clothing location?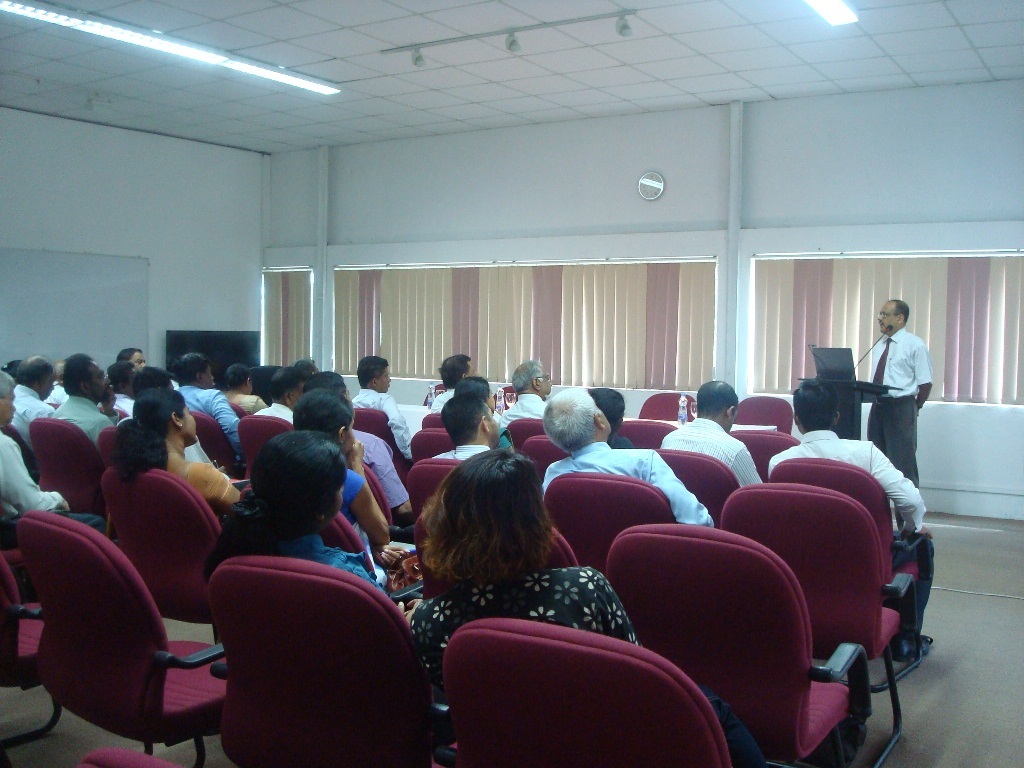
box=[351, 386, 416, 463]
